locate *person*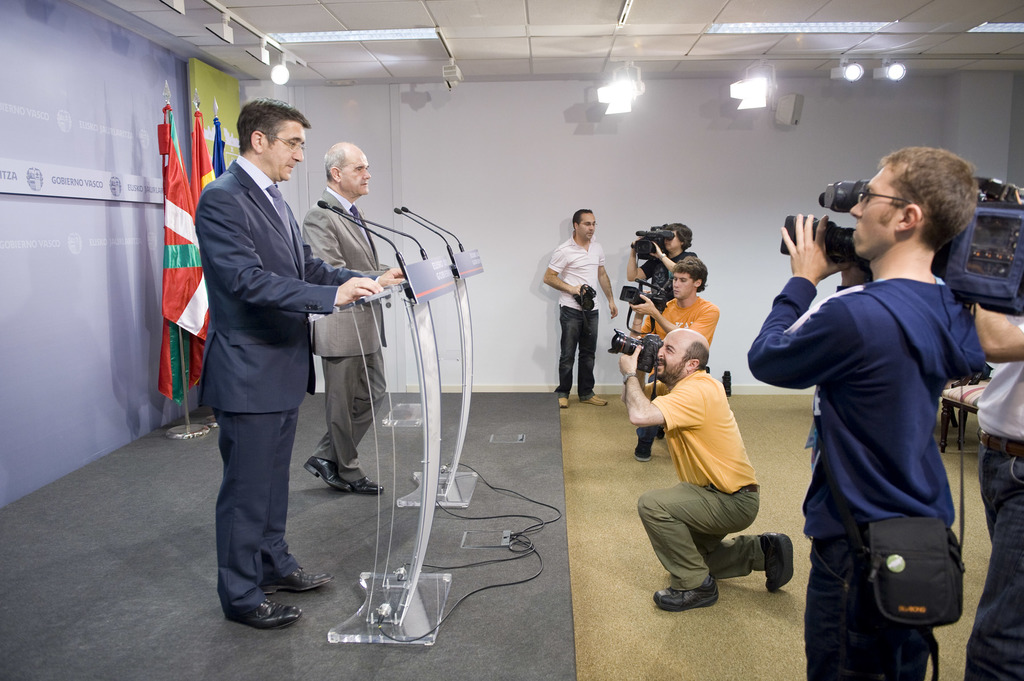
(x1=623, y1=254, x2=722, y2=453)
